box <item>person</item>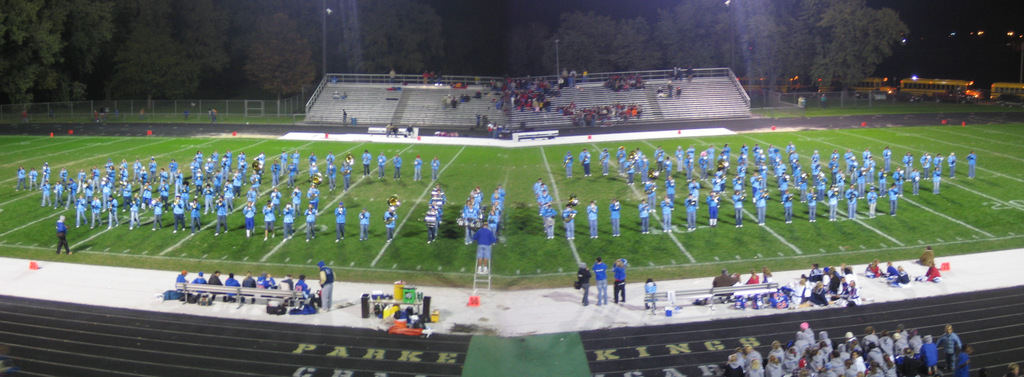
[225,274,241,299]
